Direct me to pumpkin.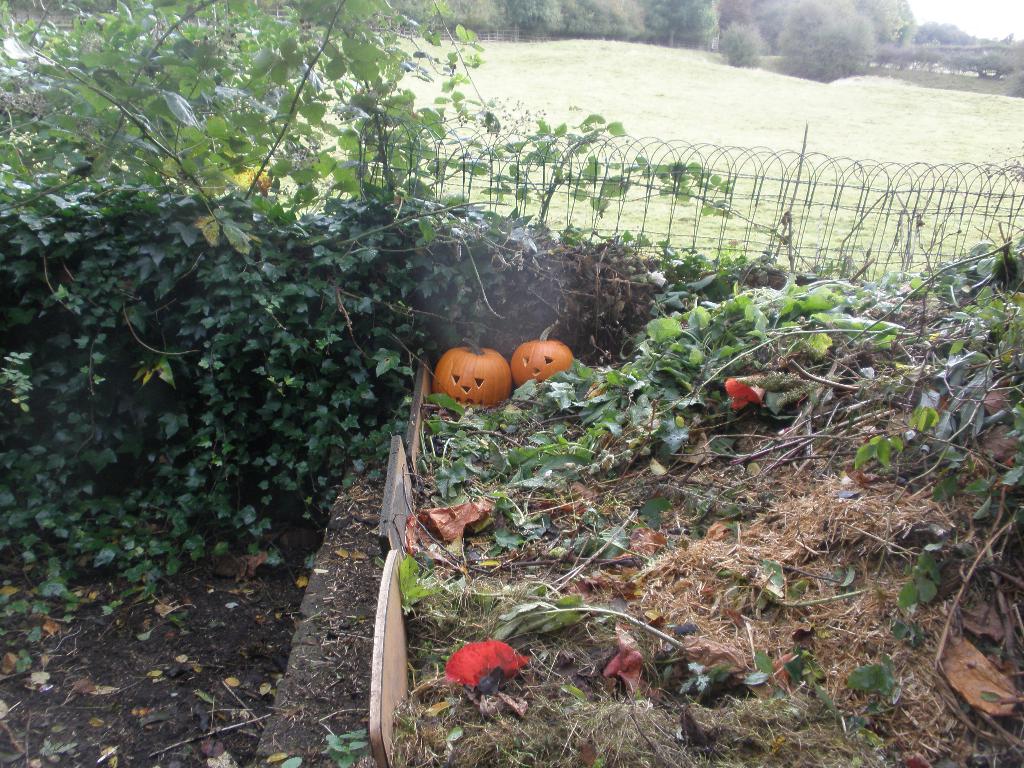
Direction: Rect(509, 318, 573, 390).
